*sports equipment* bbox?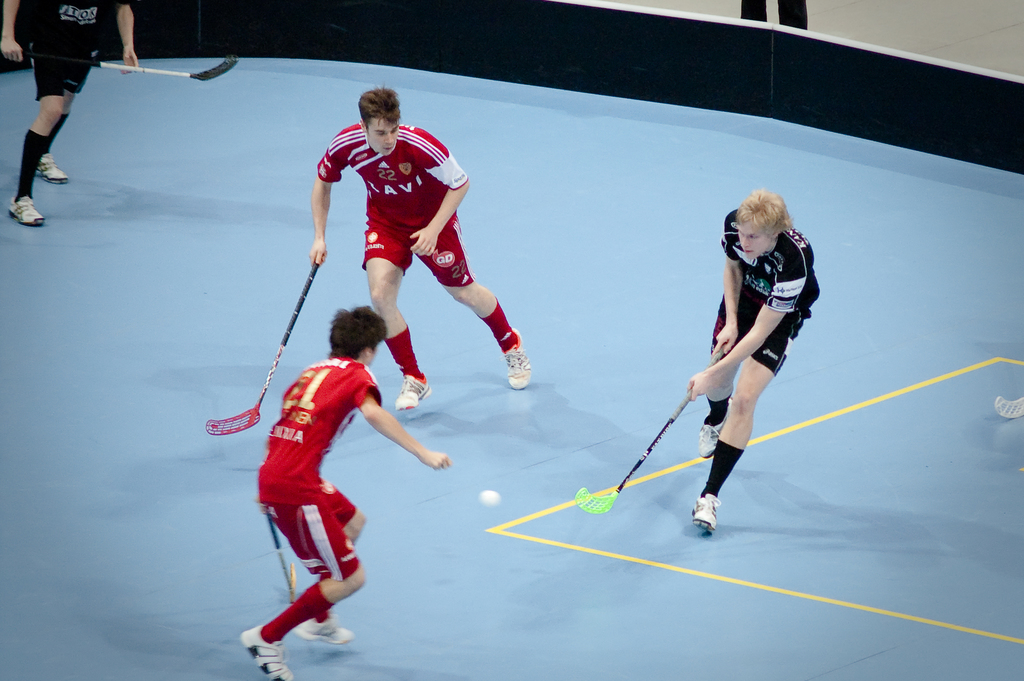
box=[21, 52, 241, 81]
